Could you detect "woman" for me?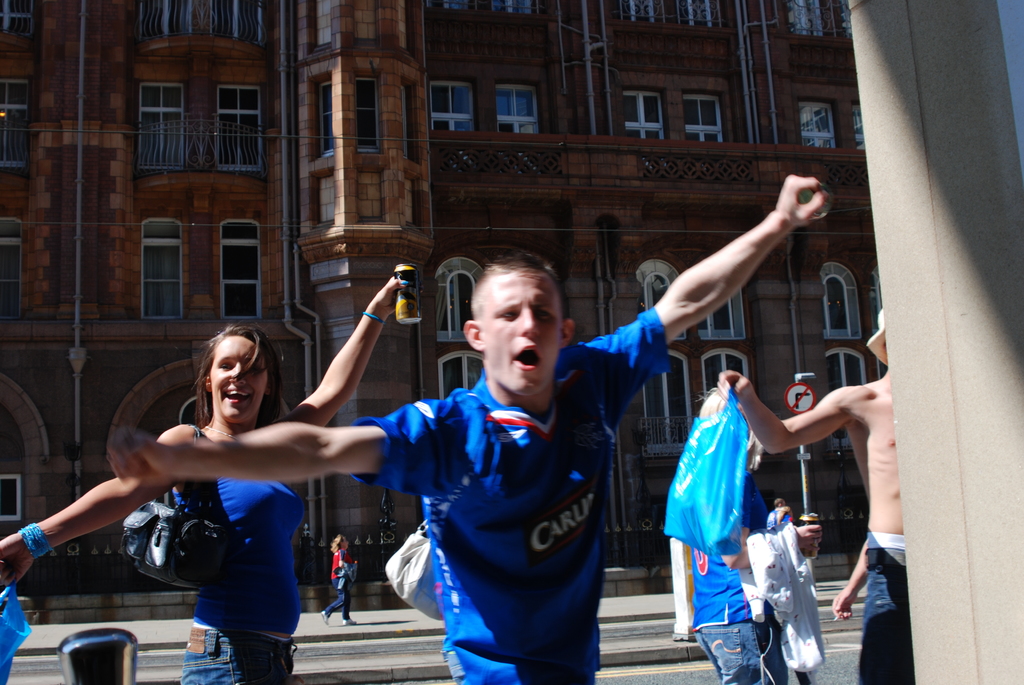
Detection result: pyautogui.locateOnScreen(34, 313, 366, 652).
